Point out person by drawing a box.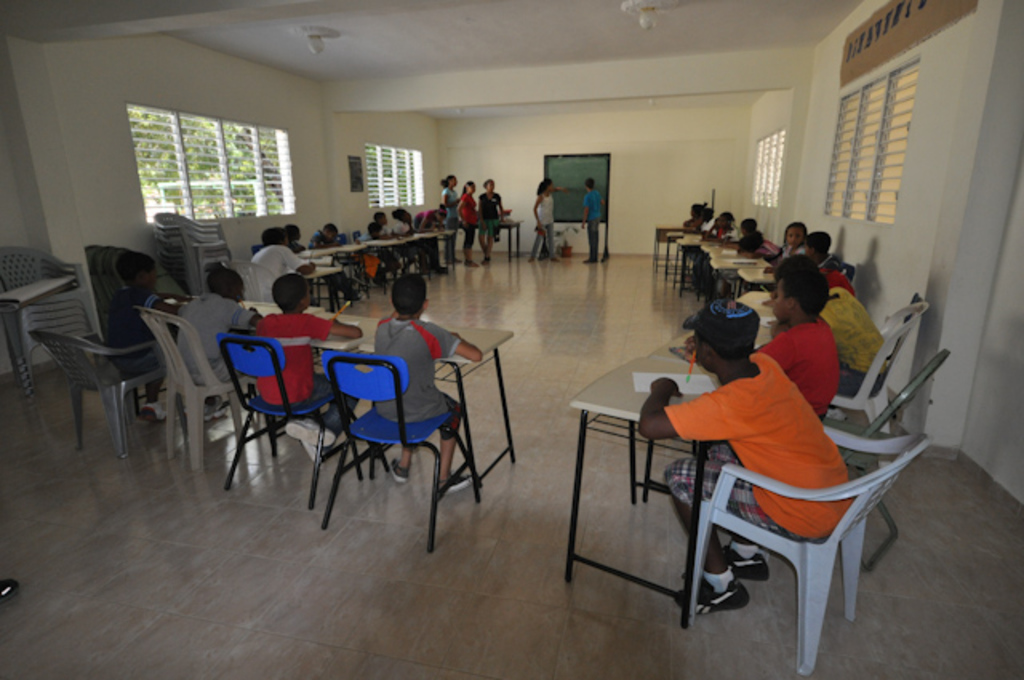
l=176, t=266, r=266, b=389.
